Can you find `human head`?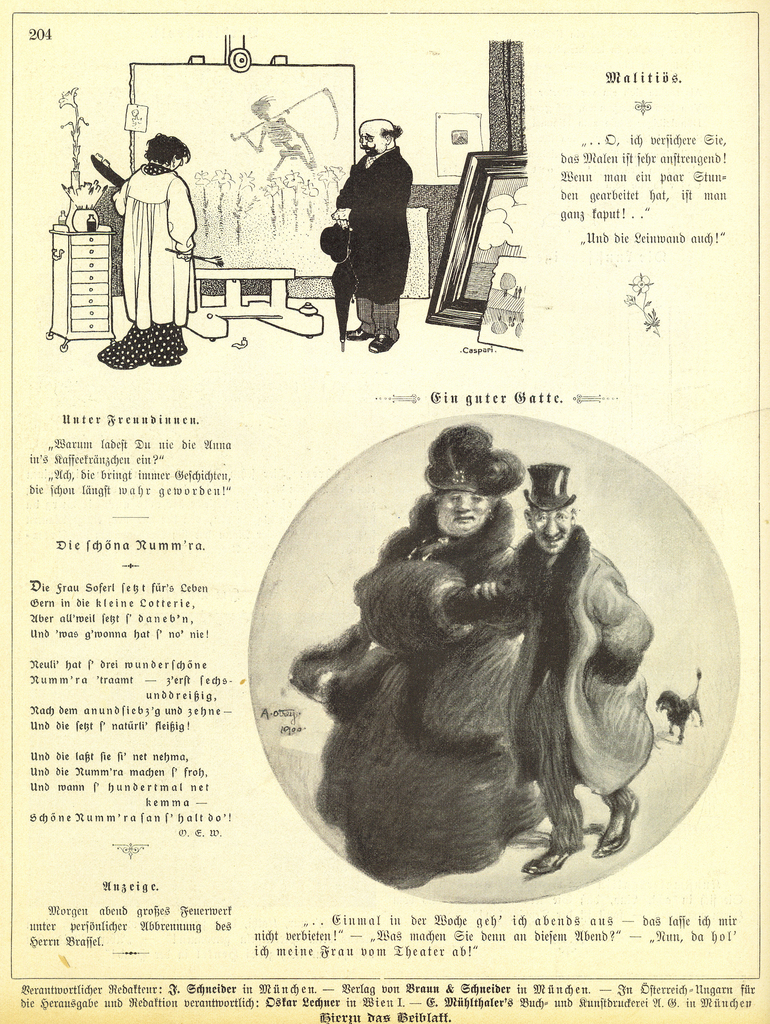
Yes, bounding box: select_region(522, 462, 575, 554).
